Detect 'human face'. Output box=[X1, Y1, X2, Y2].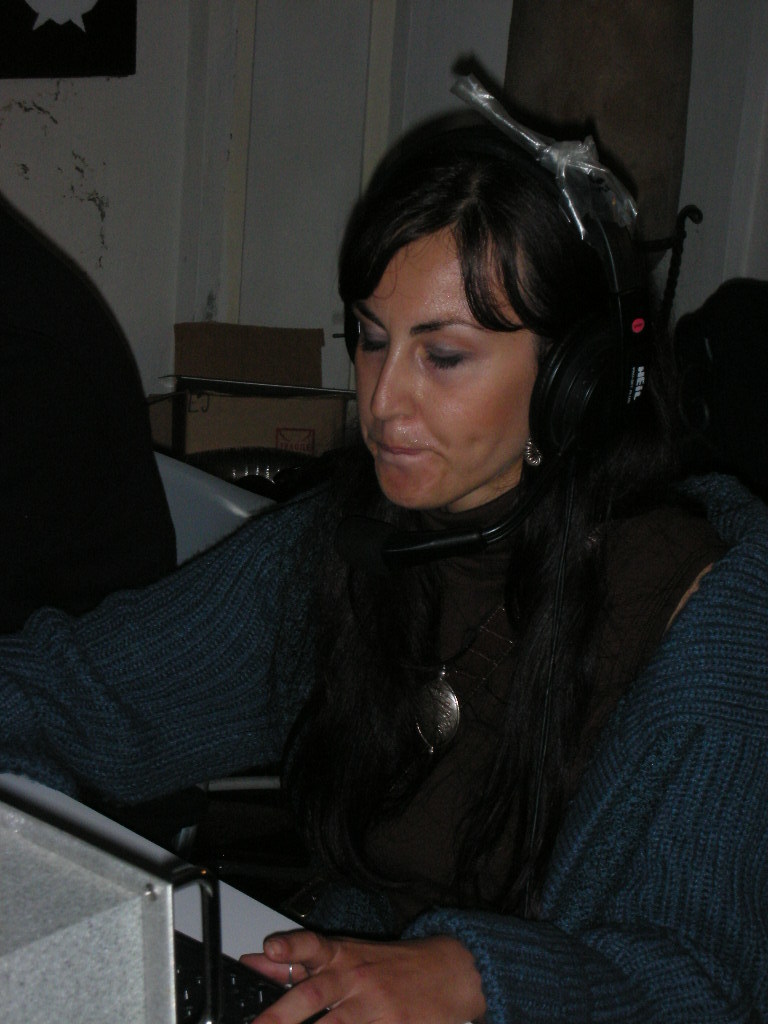
box=[354, 230, 538, 508].
